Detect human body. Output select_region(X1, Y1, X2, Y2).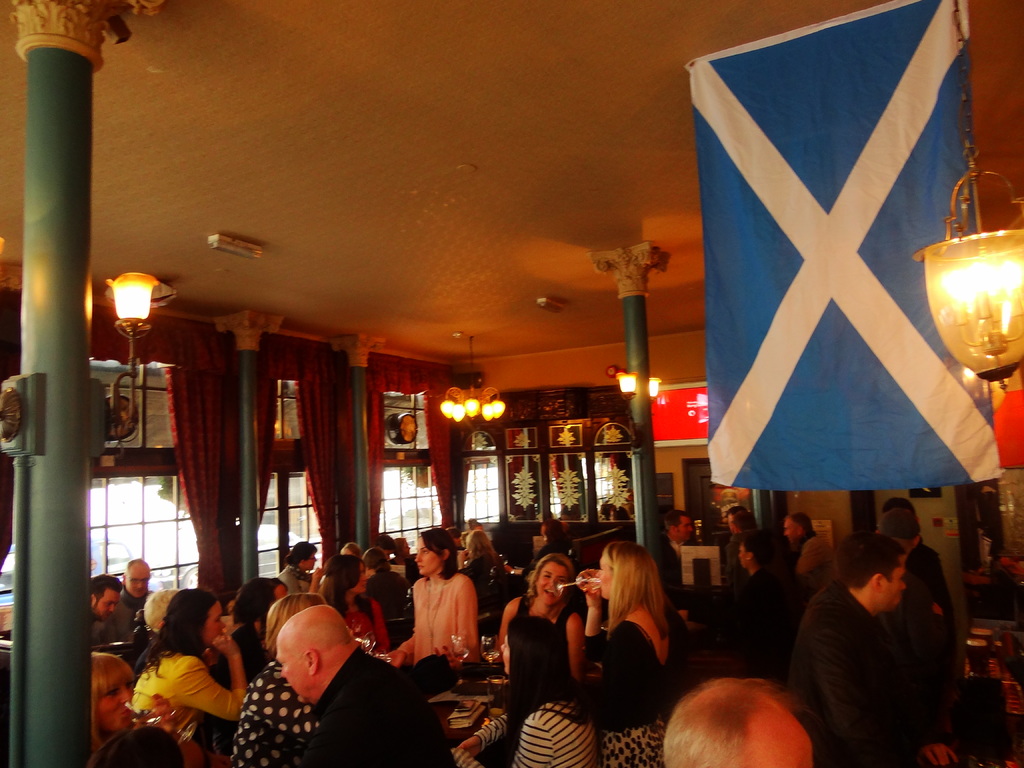
select_region(324, 549, 388, 654).
